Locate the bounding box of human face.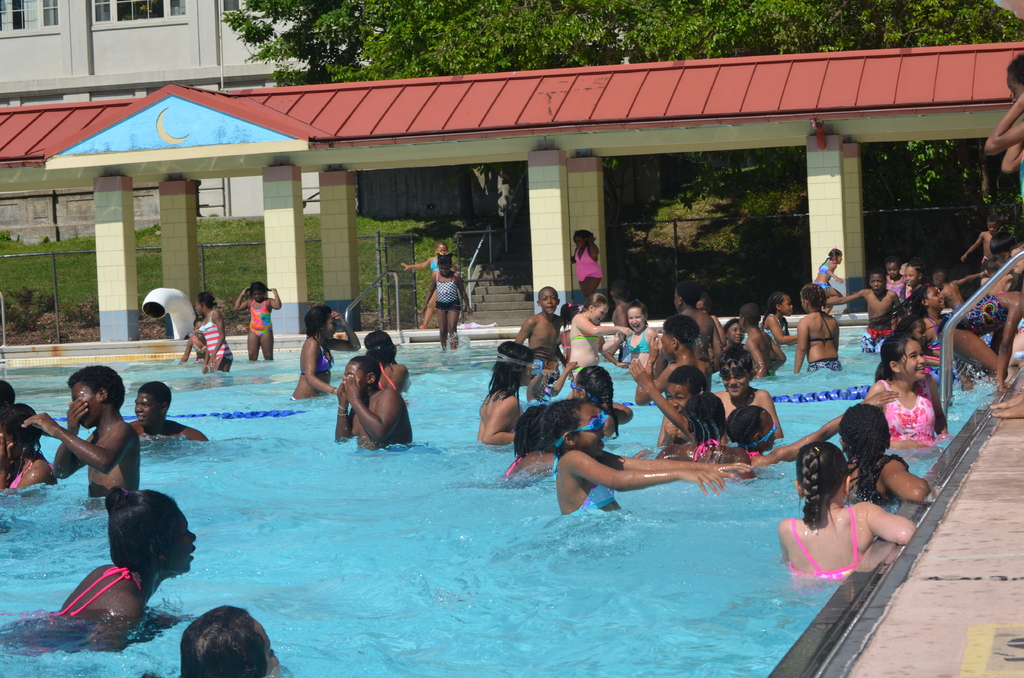
Bounding box: {"left": 159, "top": 511, "right": 199, "bottom": 577}.
